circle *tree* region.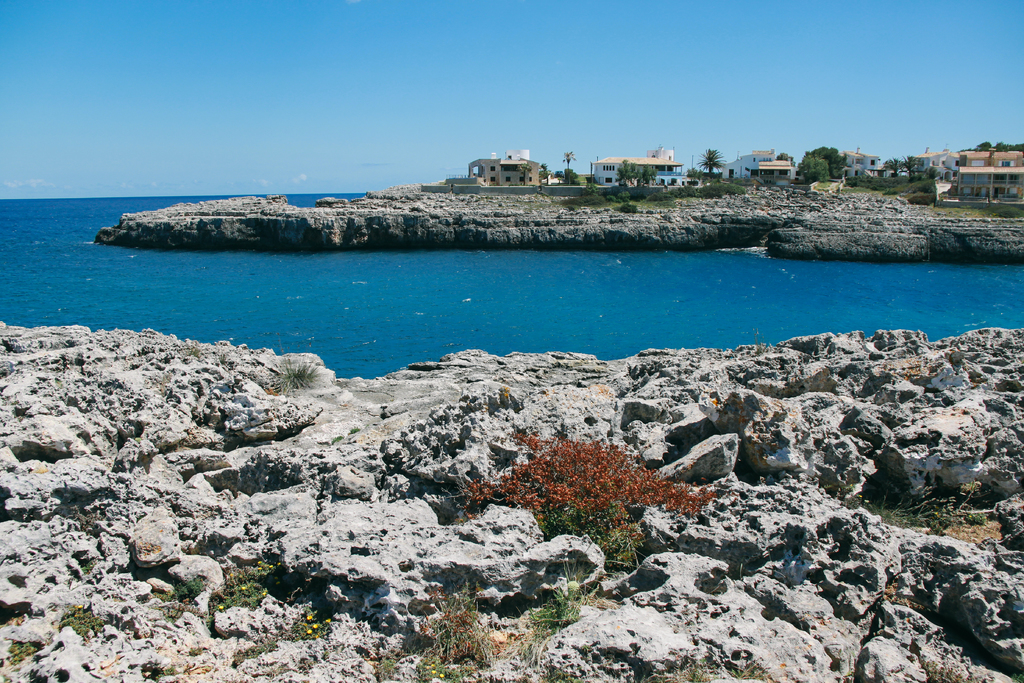
Region: bbox(556, 170, 577, 188).
